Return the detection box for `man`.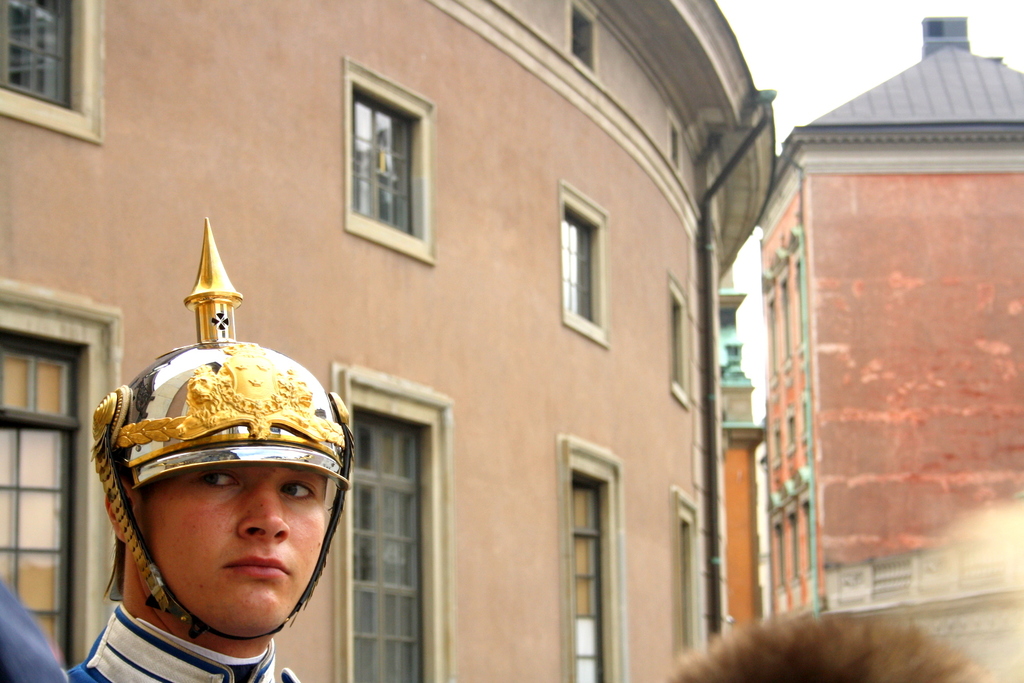
(658, 607, 995, 682).
